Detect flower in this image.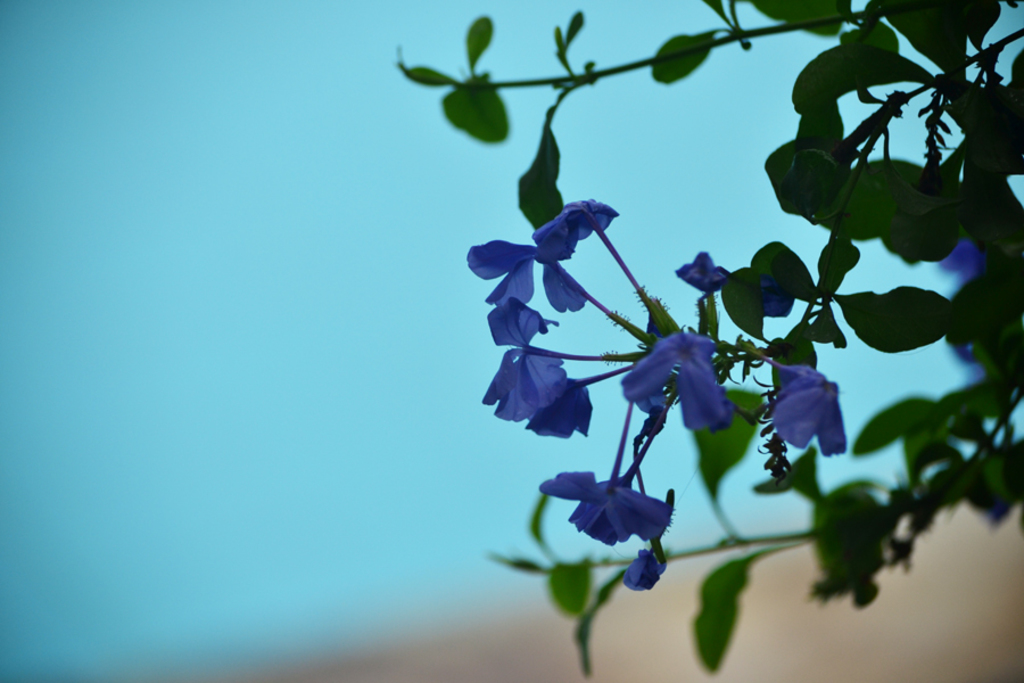
Detection: <bbox>540, 474, 668, 558</bbox>.
